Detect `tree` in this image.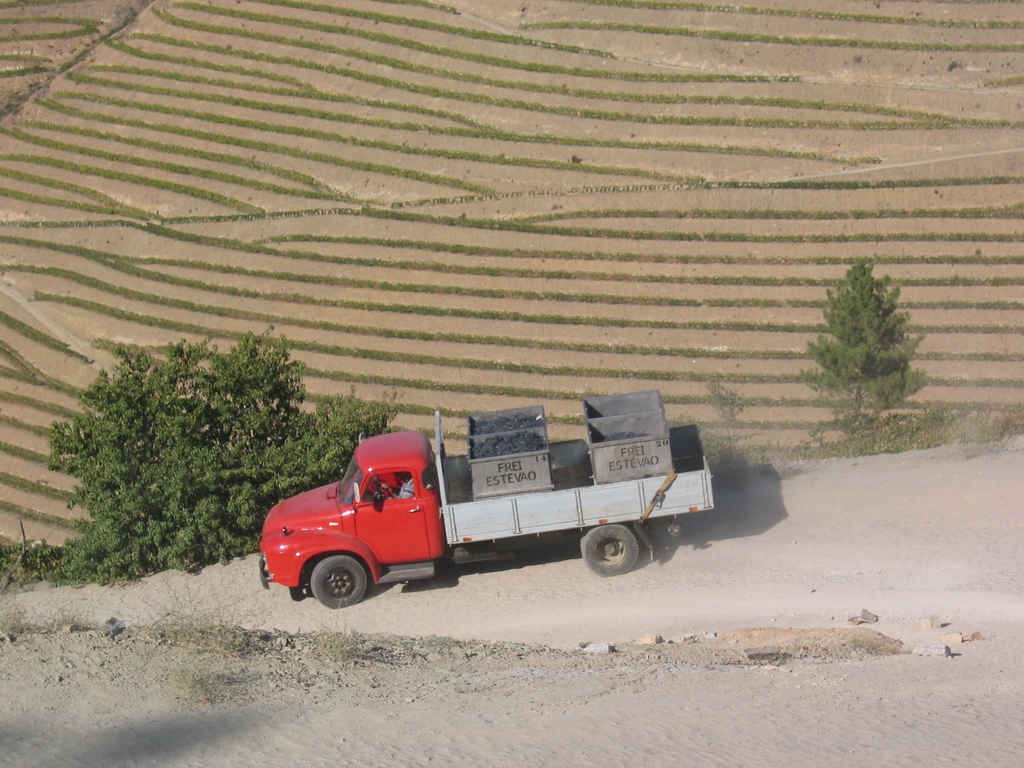
Detection: bbox=[794, 253, 938, 437].
